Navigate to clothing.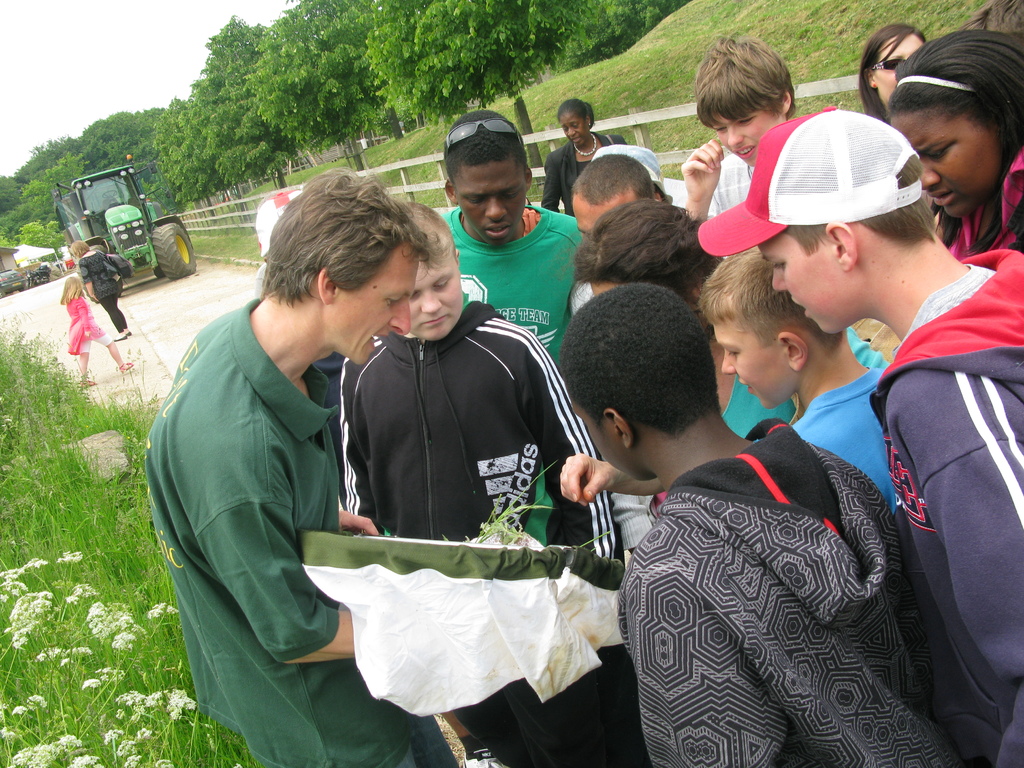
Navigation target: 724 327 887 441.
